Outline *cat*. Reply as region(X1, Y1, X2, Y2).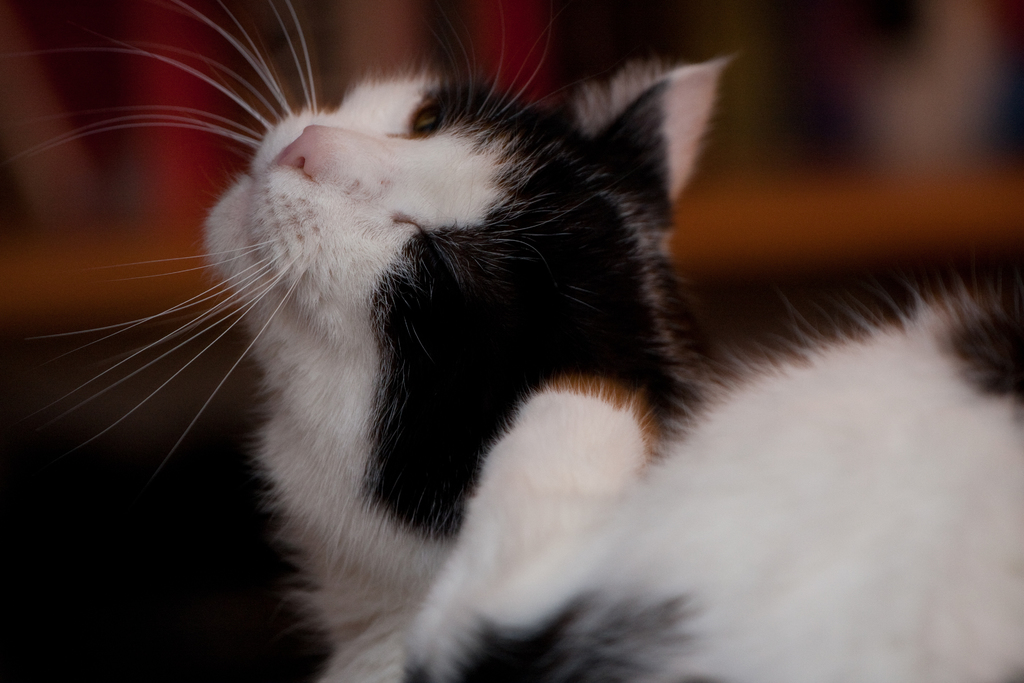
region(21, 0, 1016, 682).
